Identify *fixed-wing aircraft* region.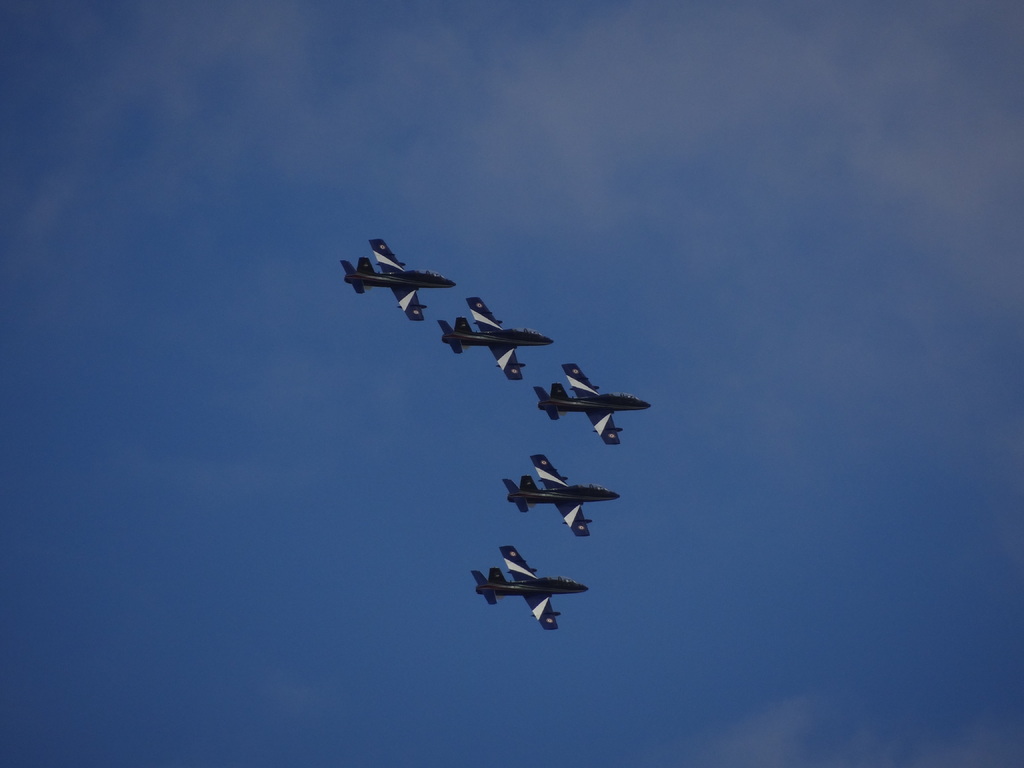
Region: locate(435, 292, 555, 380).
